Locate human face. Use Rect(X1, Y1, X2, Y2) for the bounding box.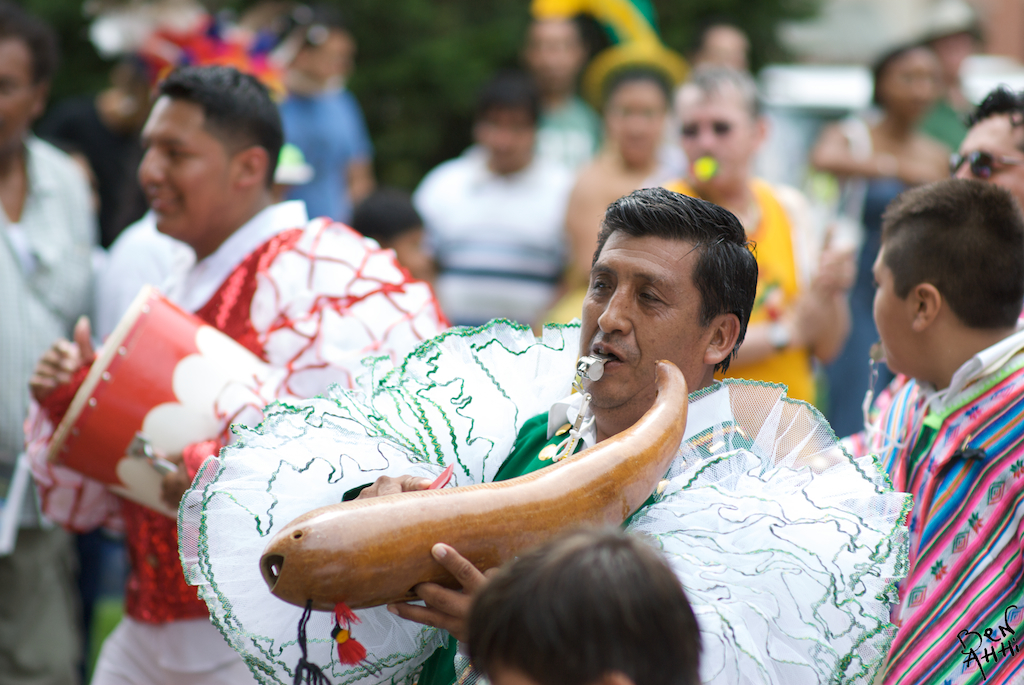
Rect(961, 113, 1023, 228).
